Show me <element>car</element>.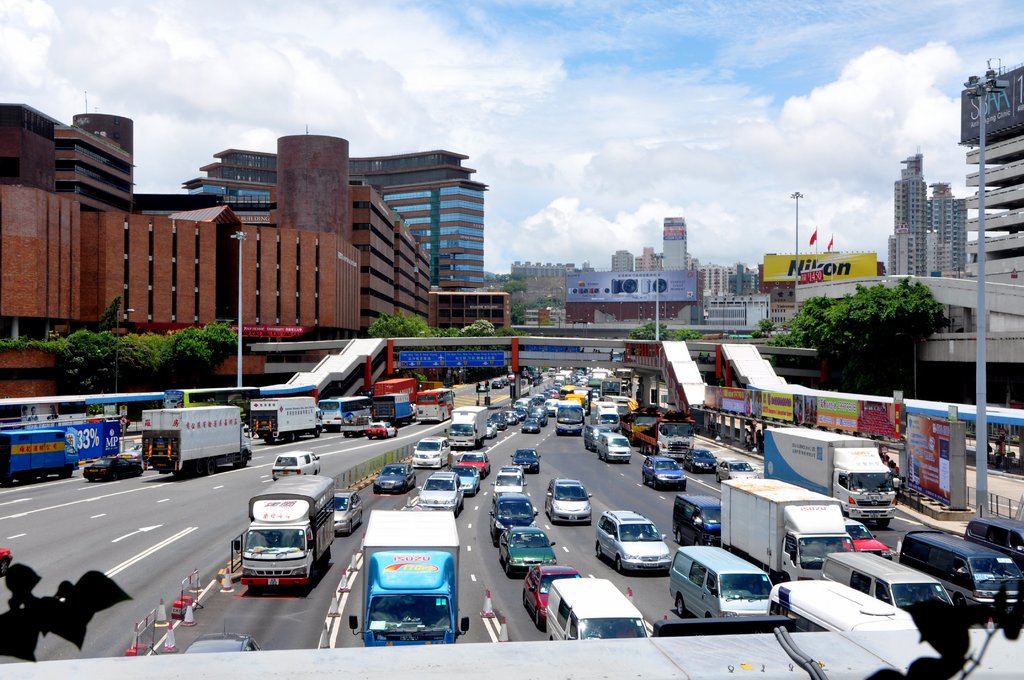
<element>car</element> is here: [363, 420, 396, 437].
